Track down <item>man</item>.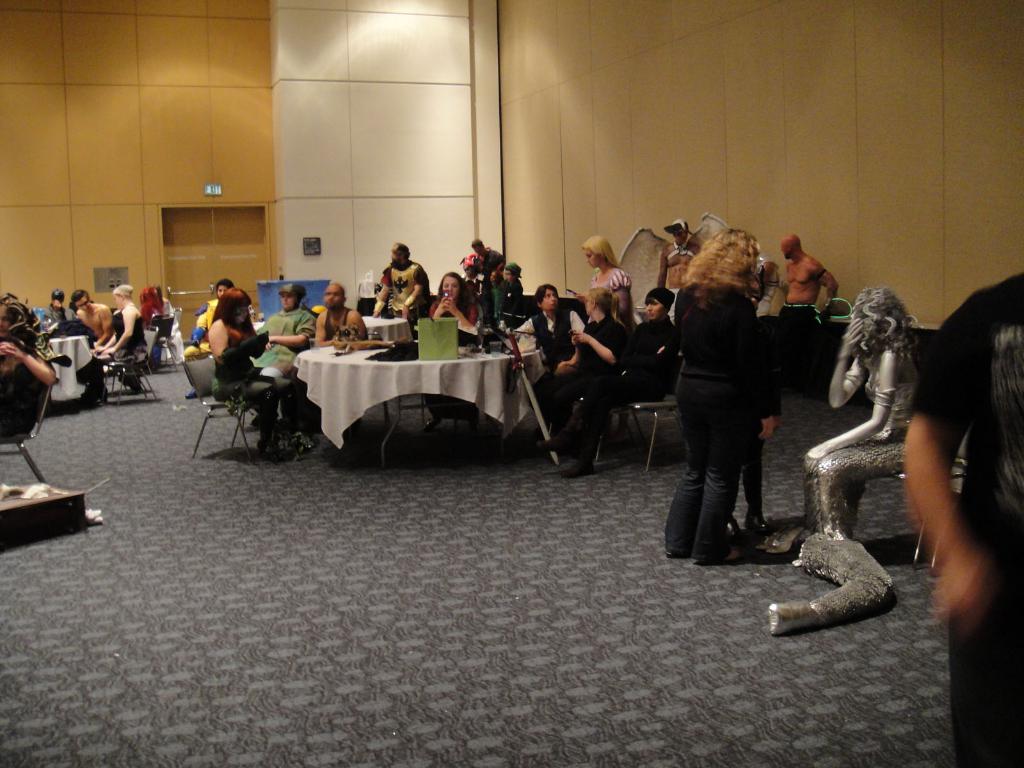
Tracked to {"x1": 527, "y1": 284, "x2": 588, "y2": 435}.
